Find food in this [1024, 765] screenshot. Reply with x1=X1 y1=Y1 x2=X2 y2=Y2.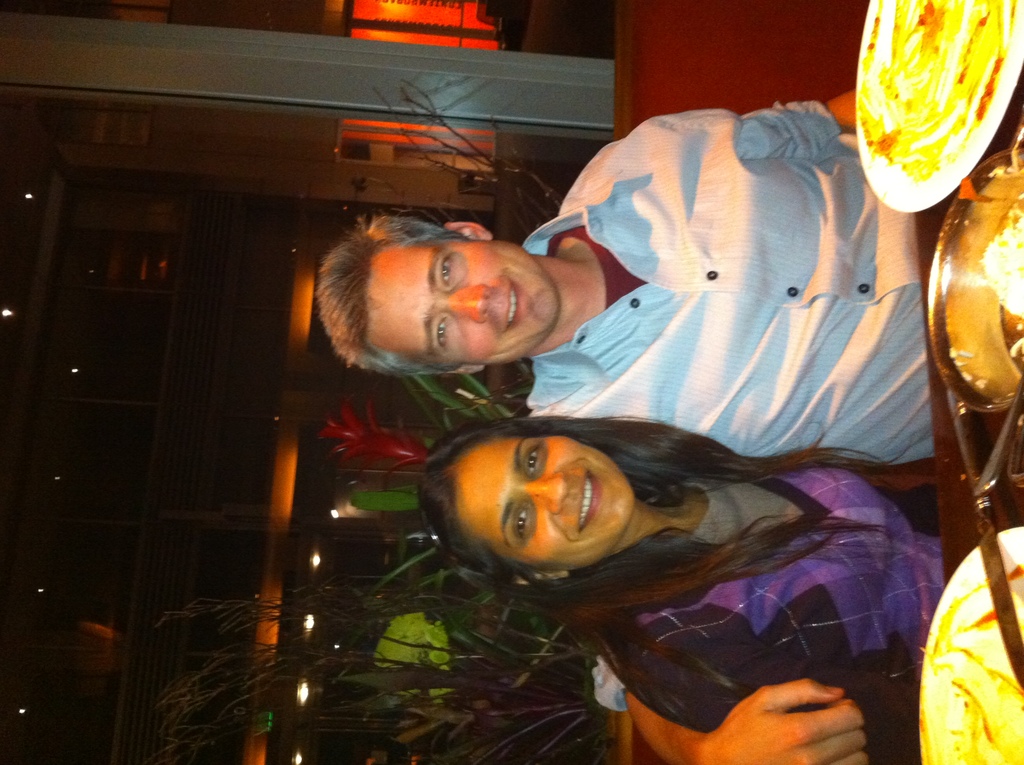
x1=859 y1=1 x2=1017 y2=179.
